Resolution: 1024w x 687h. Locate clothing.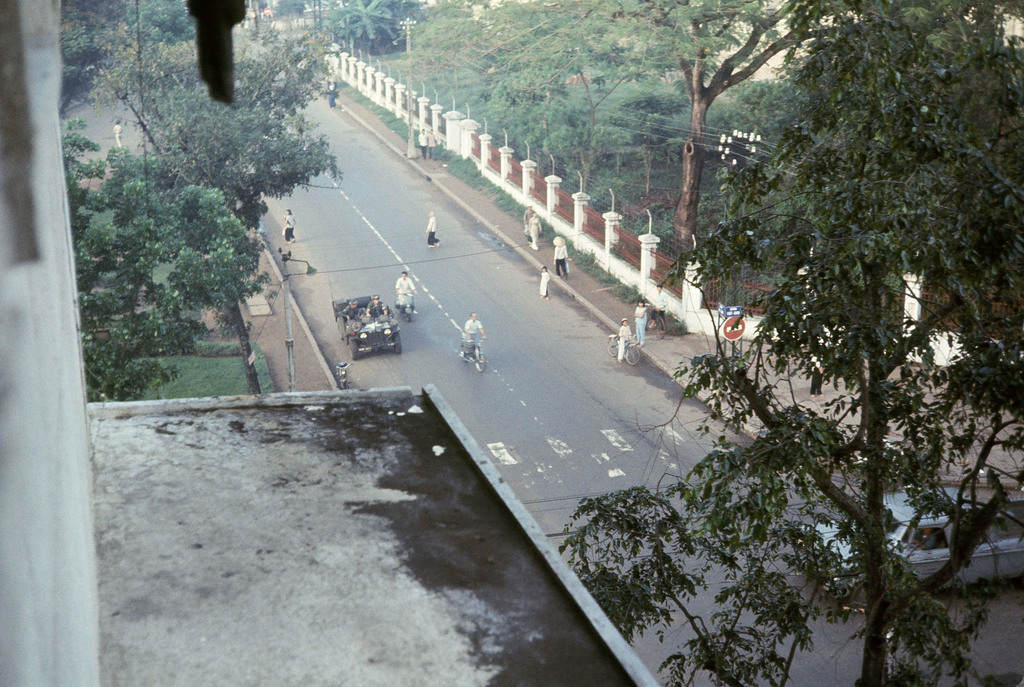
bbox=[636, 305, 648, 343].
